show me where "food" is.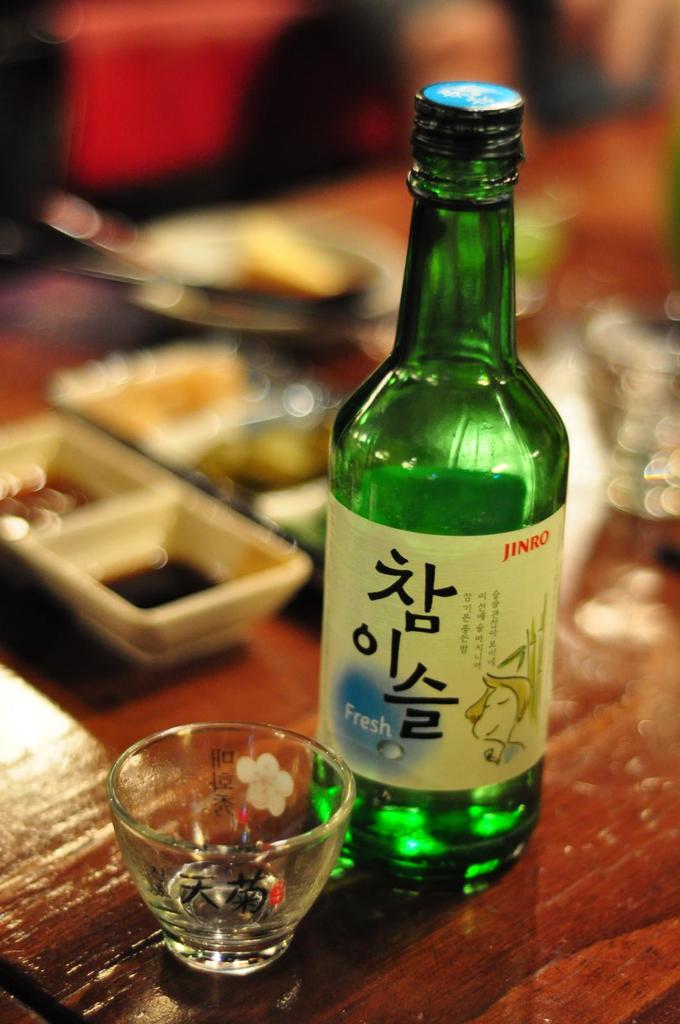
"food" is at region(218, 412, 315, 483).
